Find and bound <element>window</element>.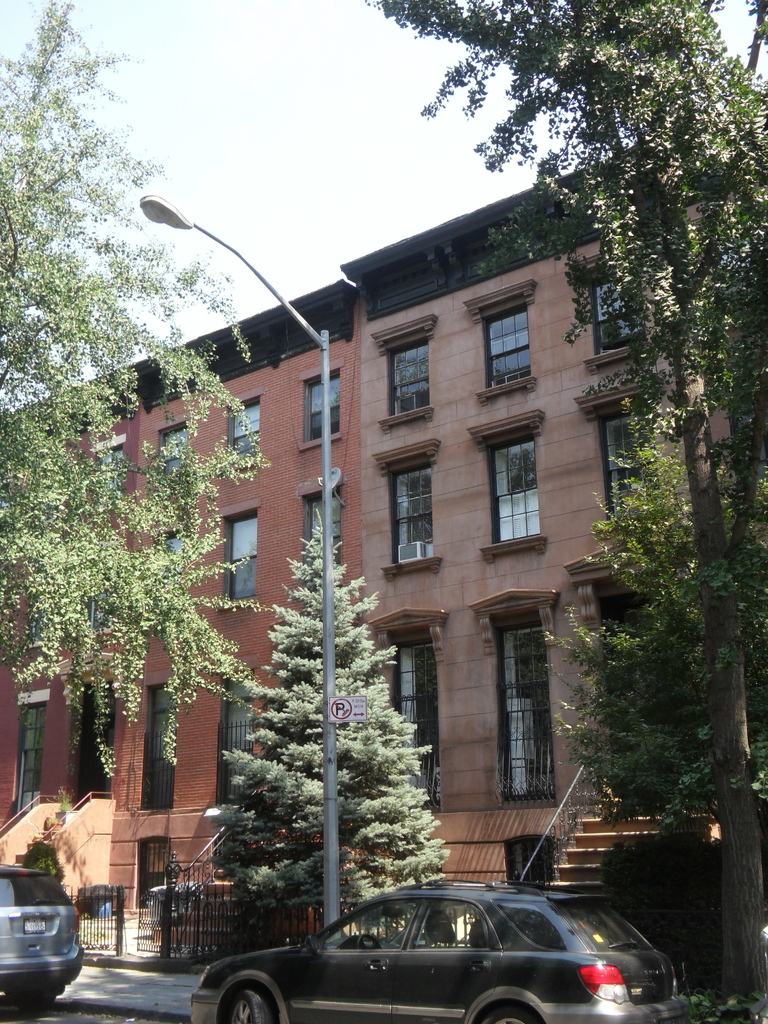
Bound: (296,477,344,599).
